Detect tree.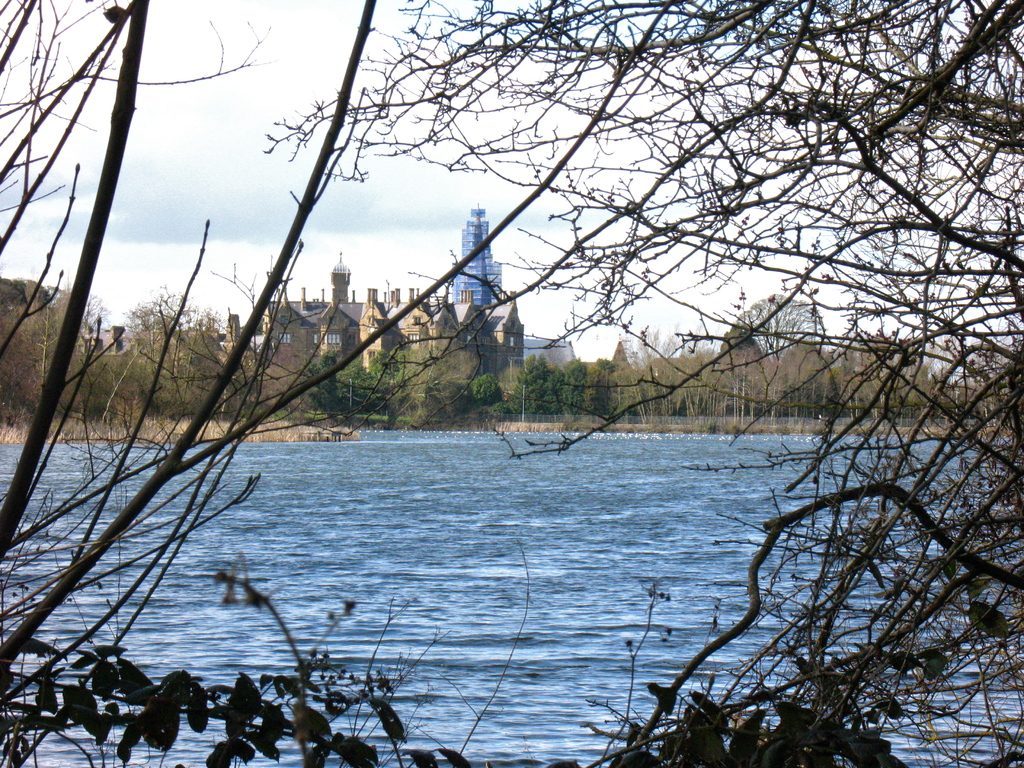
Detected at {"left": 0, "top": 0, "right": 1023, "bottom": 767}.
